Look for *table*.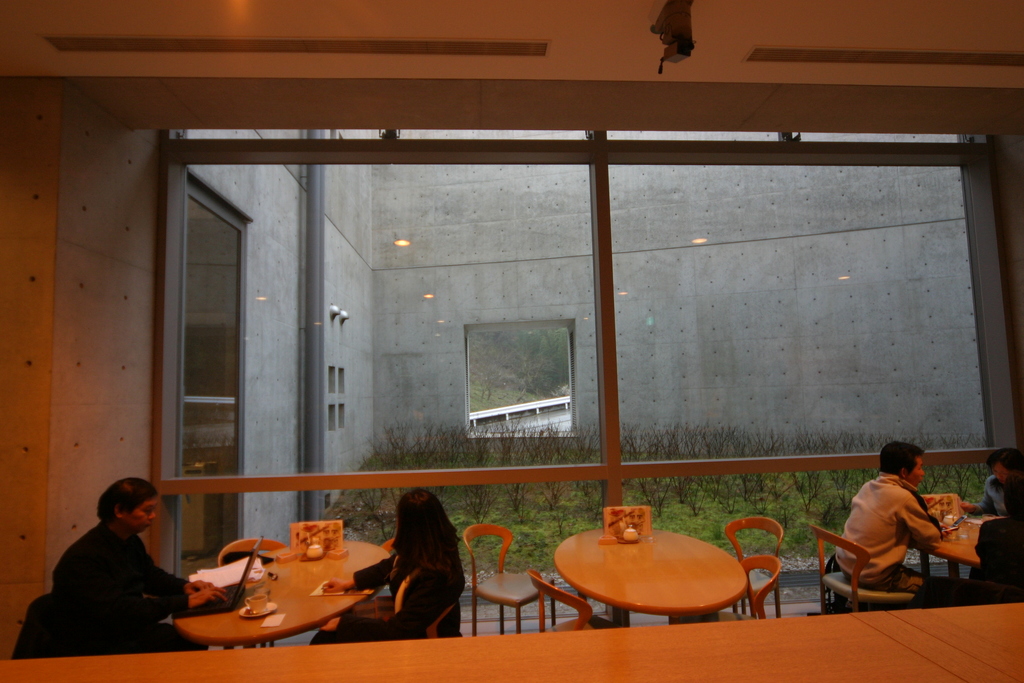
Found: 536:502:767:659.
